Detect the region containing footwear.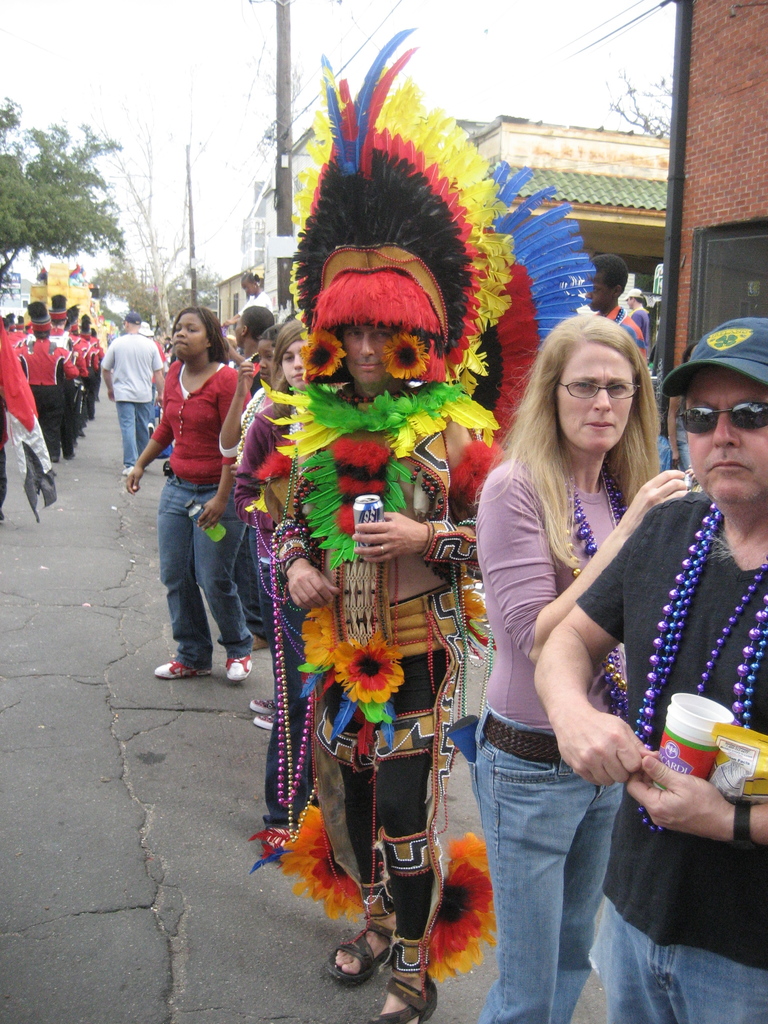
[383,922,460,1014].
